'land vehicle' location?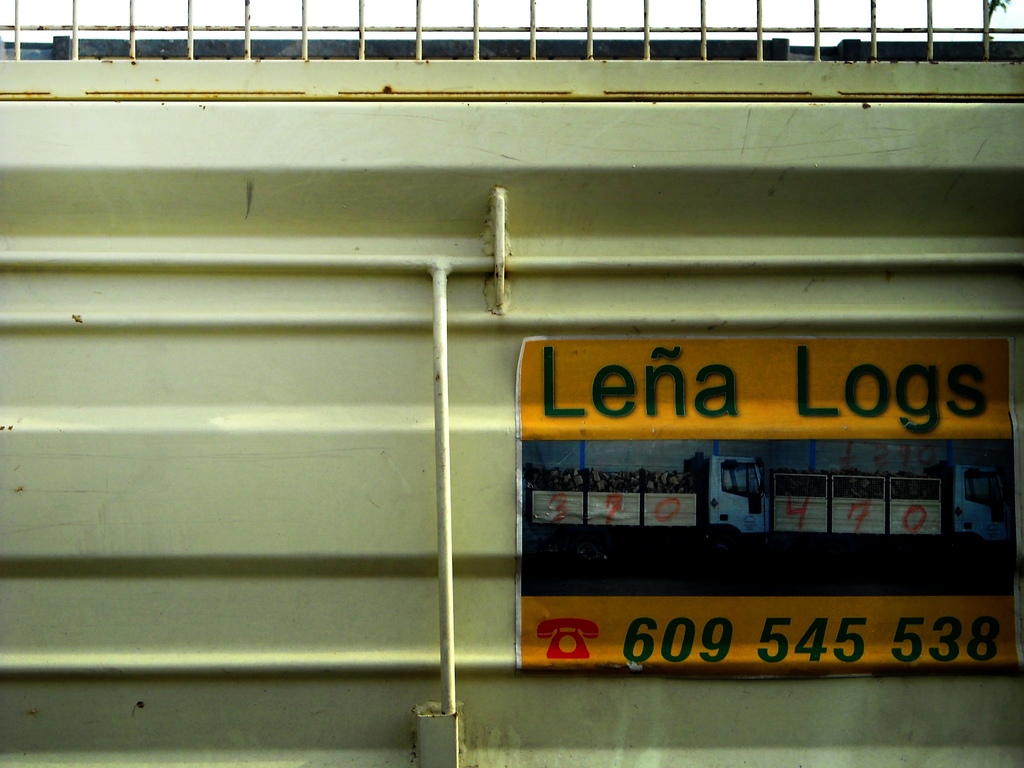
left=0, top=0, right=1023, bottom=767
